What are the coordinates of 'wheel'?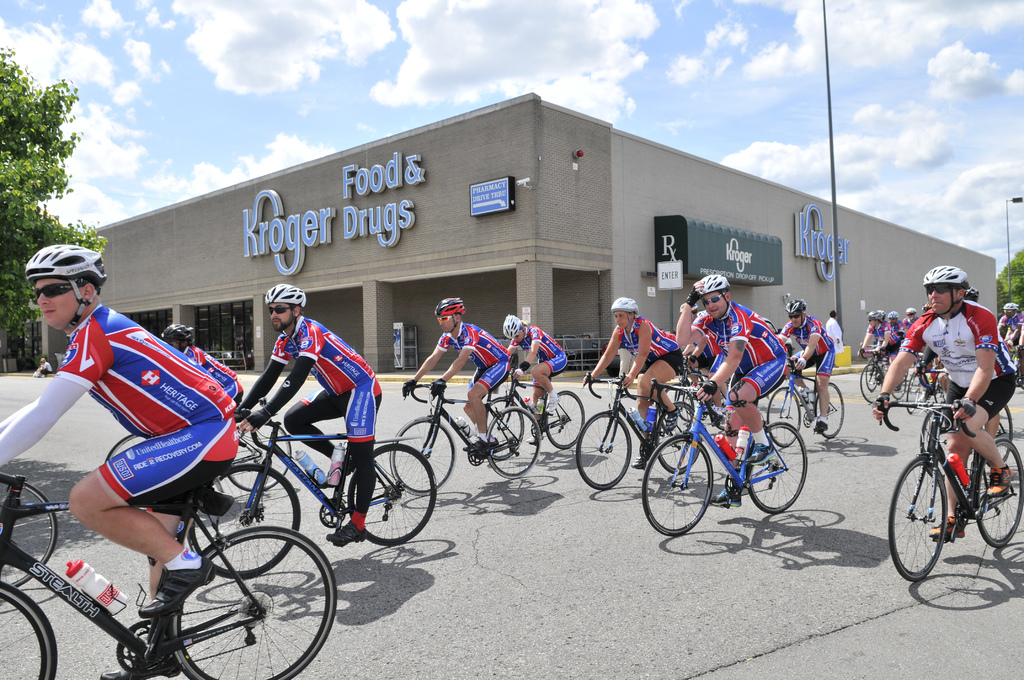
<bbox>153, 526, 318, 669</bbox>.
